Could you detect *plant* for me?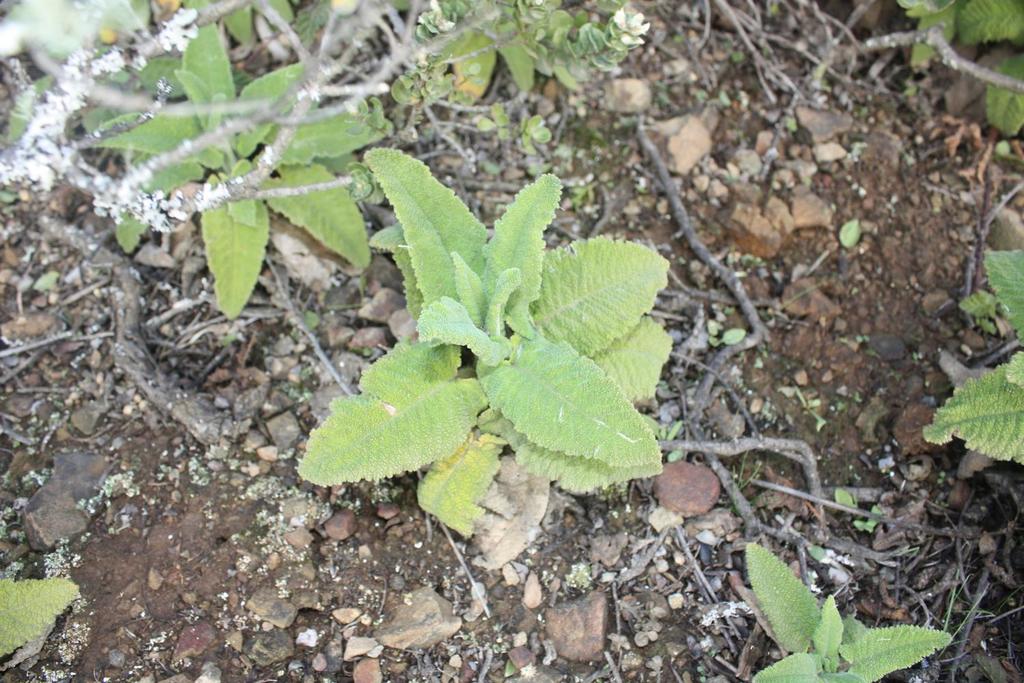
Detection result: (left=913, top=250, right=1023, bottom=473).
